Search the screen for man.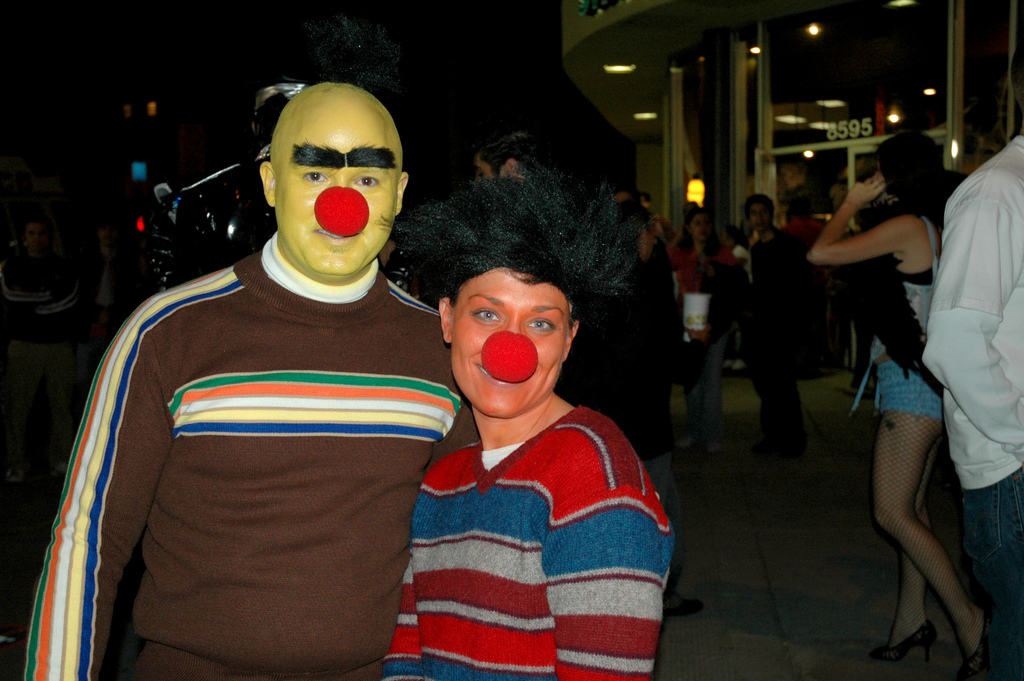
Found at BBox(924, 54, 1023, 680).
